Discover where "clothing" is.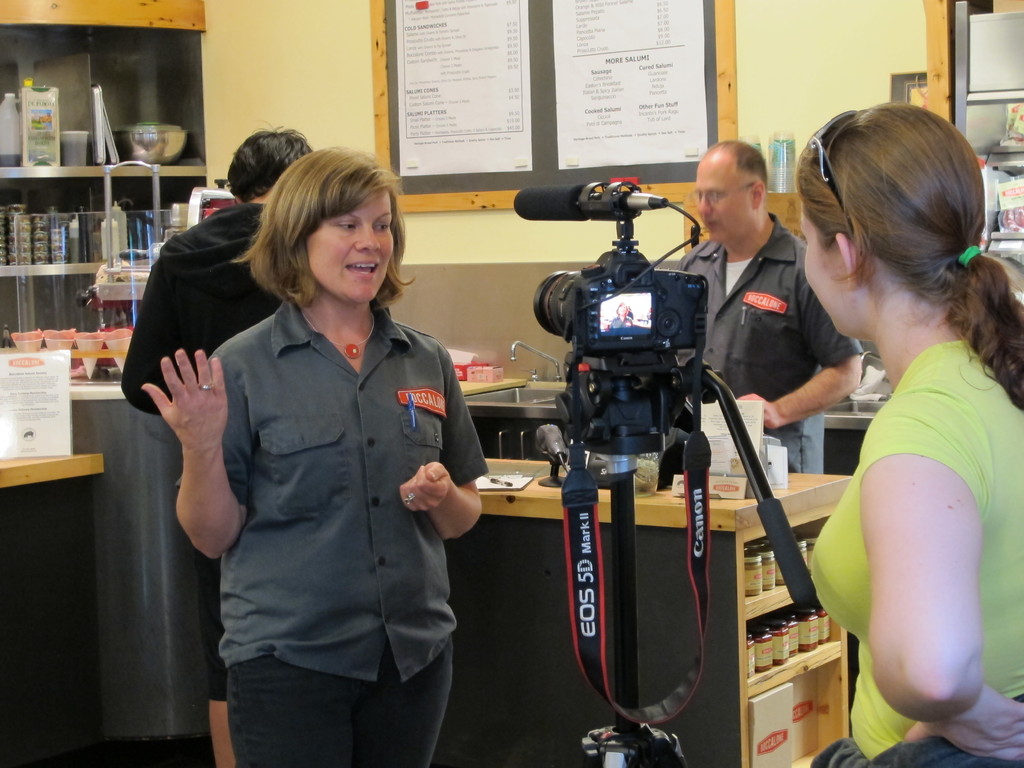
Discovered at 610,312,634,326.
